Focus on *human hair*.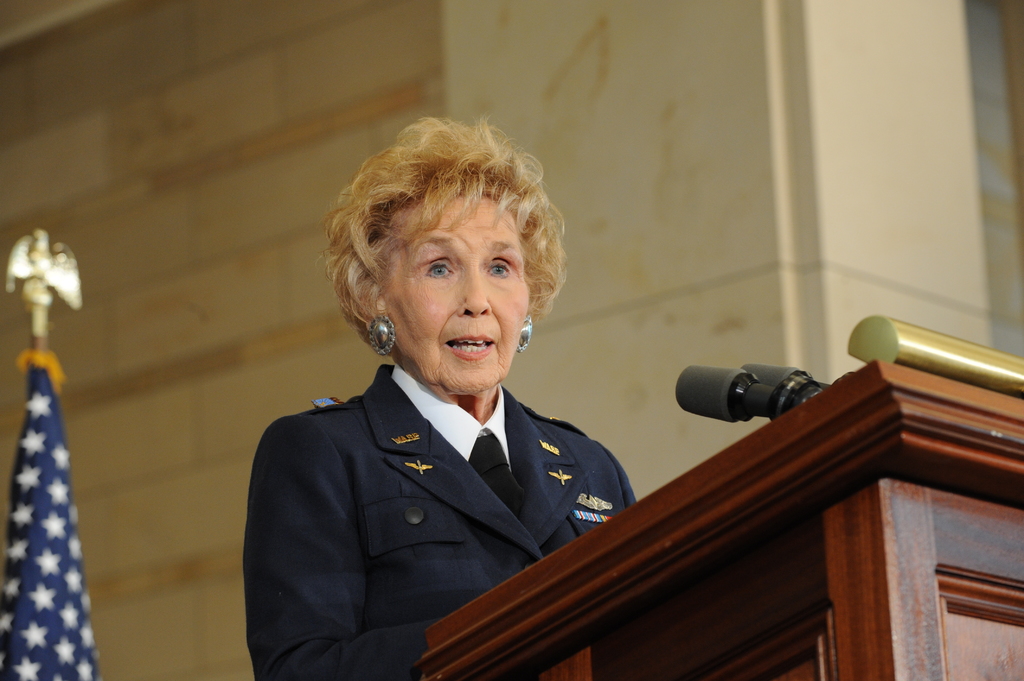
Focused at left=324, top=111, right=554, bottom=394.
